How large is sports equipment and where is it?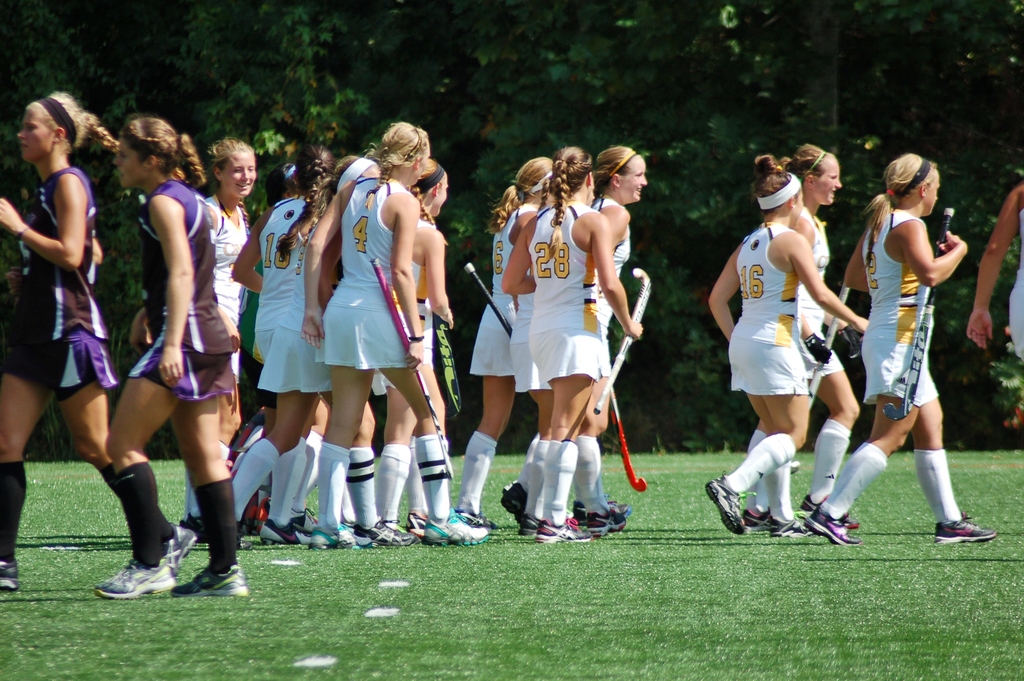
Bounding box: detection(0, 558, 18, 588).
